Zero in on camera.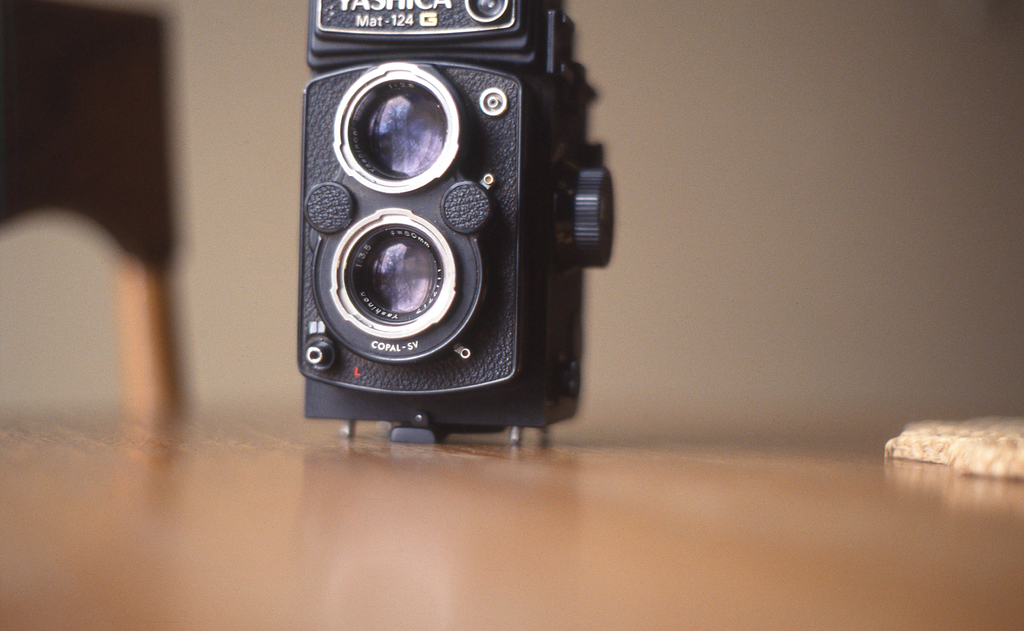
Zeroed in: locate(295, 0, 620, 445).
